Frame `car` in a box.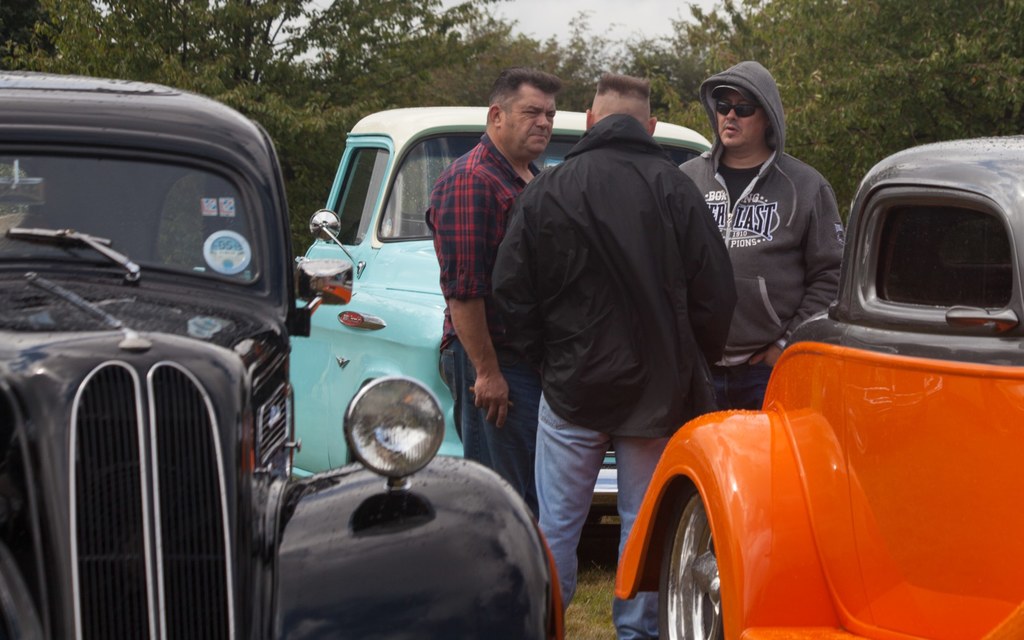
x1=614 y1=133 x2=1023 y2=639.
